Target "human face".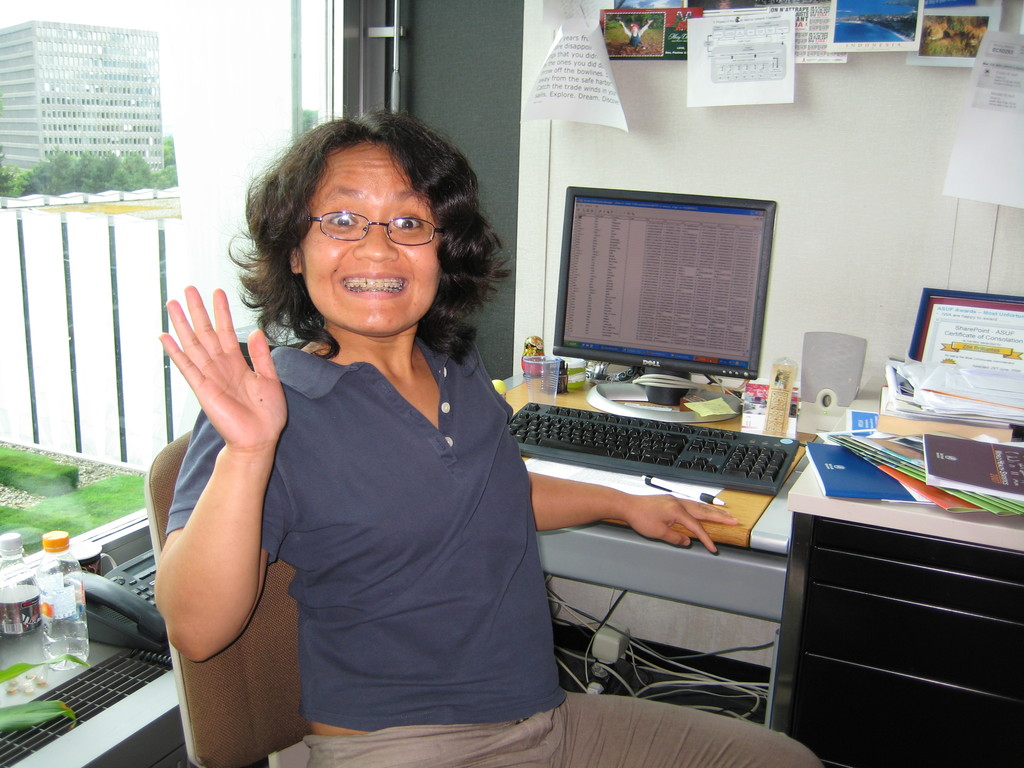
Target region: {"left": 300, "top": 143, "right": 440, "bottom": 331}.
